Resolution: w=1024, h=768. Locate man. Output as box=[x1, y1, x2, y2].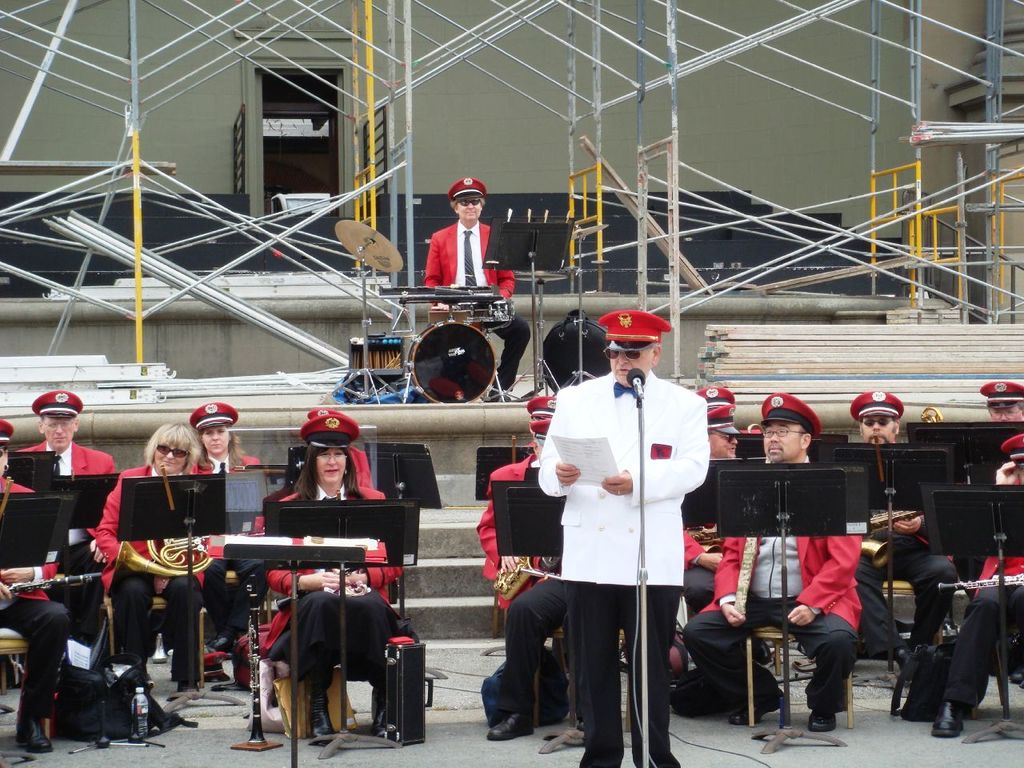
box=[978, 379, 1023, 422].
